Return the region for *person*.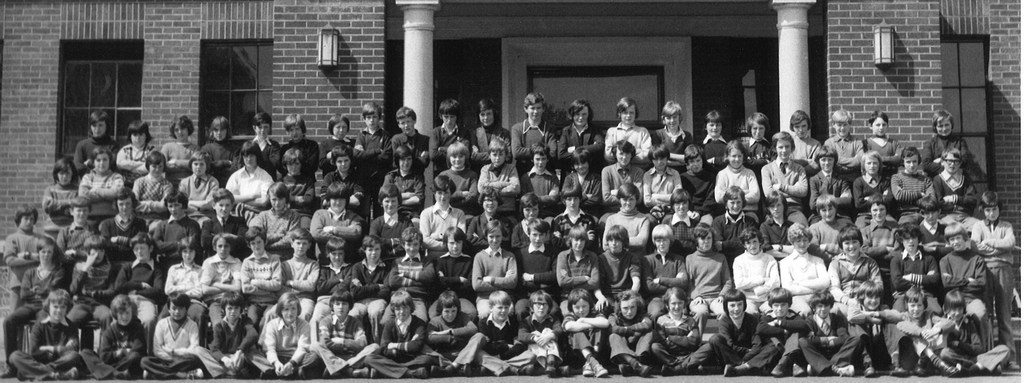
x1=308 y1=289 x2=388 y2=377.
